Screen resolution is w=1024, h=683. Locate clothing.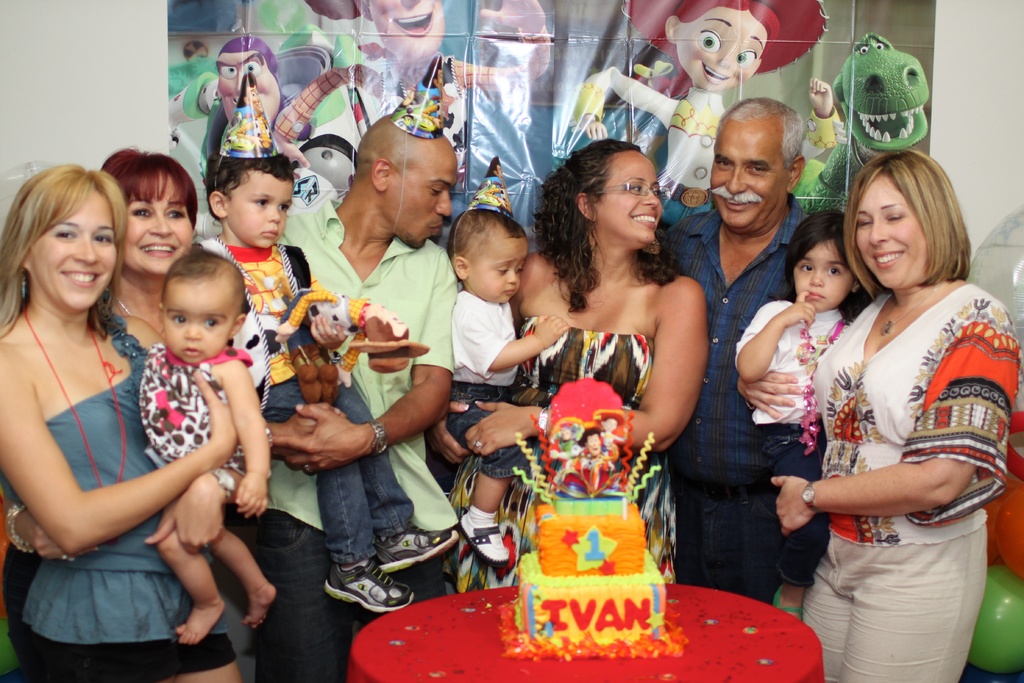
x1=136 y1=345 x2=252 y2=472.
